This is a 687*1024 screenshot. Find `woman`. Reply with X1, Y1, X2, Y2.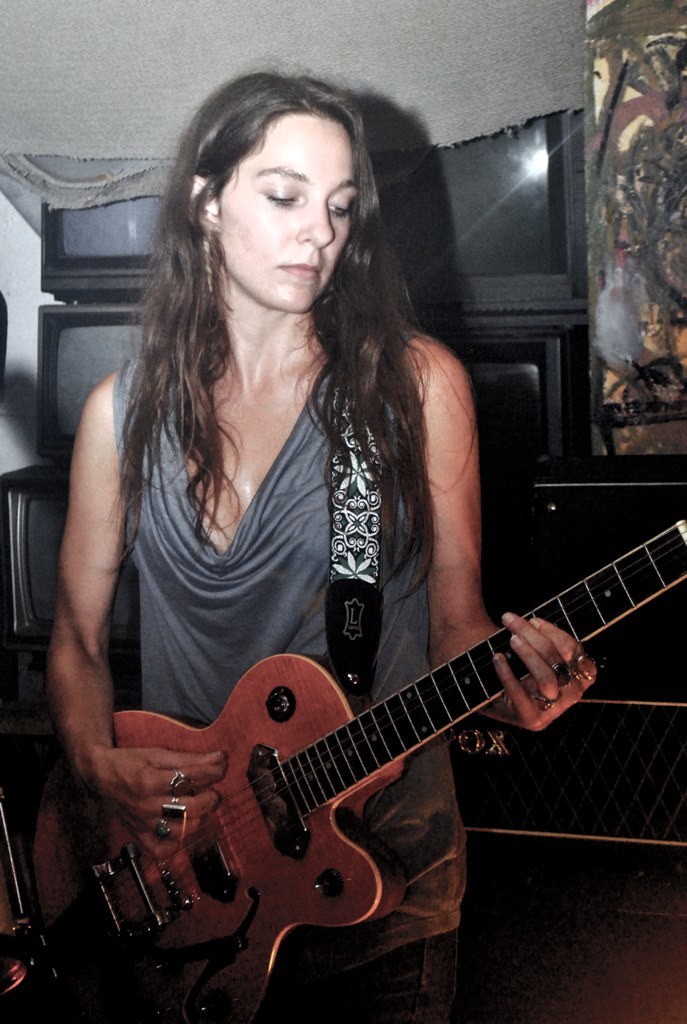
39, 53, 554, 978.
